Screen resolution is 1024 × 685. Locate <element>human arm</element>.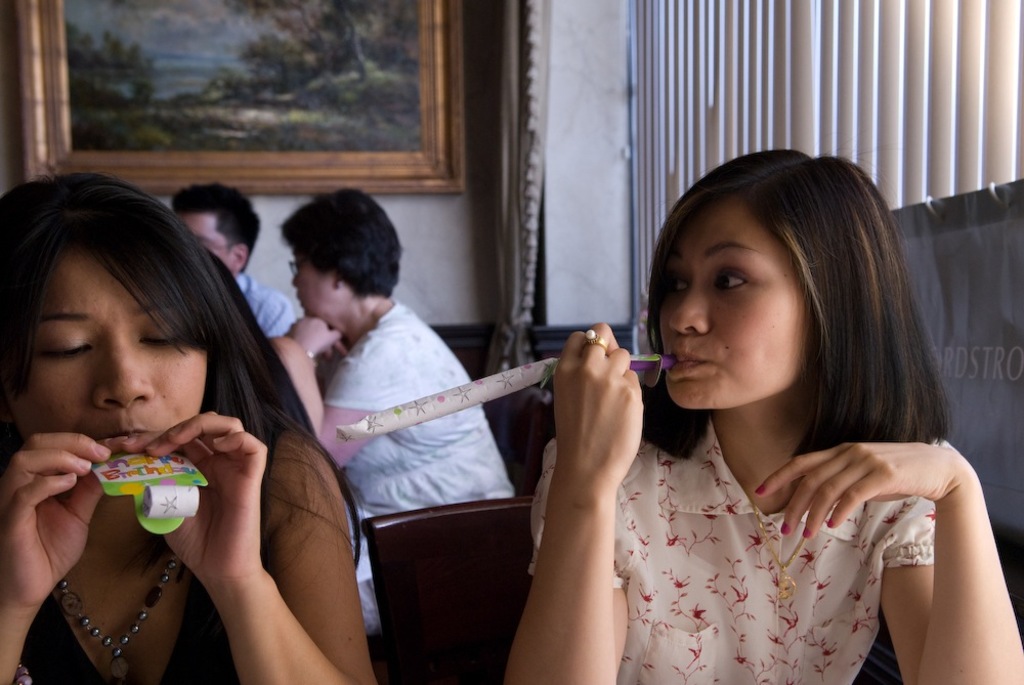
l=155, t=412, r=381, b=684.
